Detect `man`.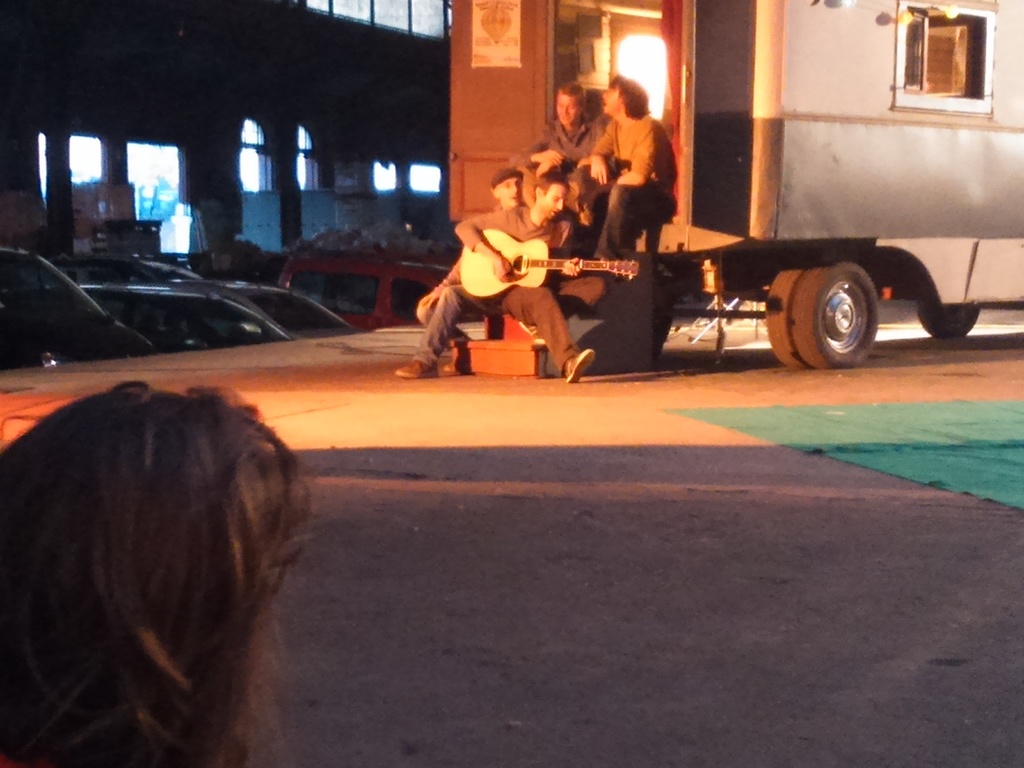
Detected at <bbox>511, 76, 605, 329</bbox>.
